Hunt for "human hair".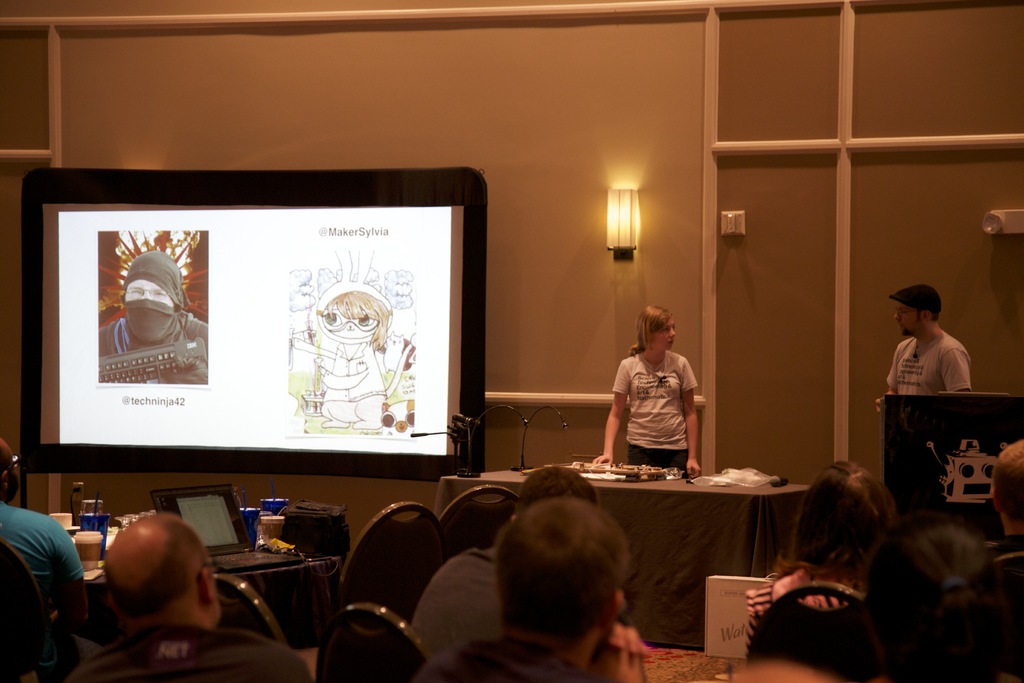
Hunted down at bbox=[860, 523, 1002, 682].
